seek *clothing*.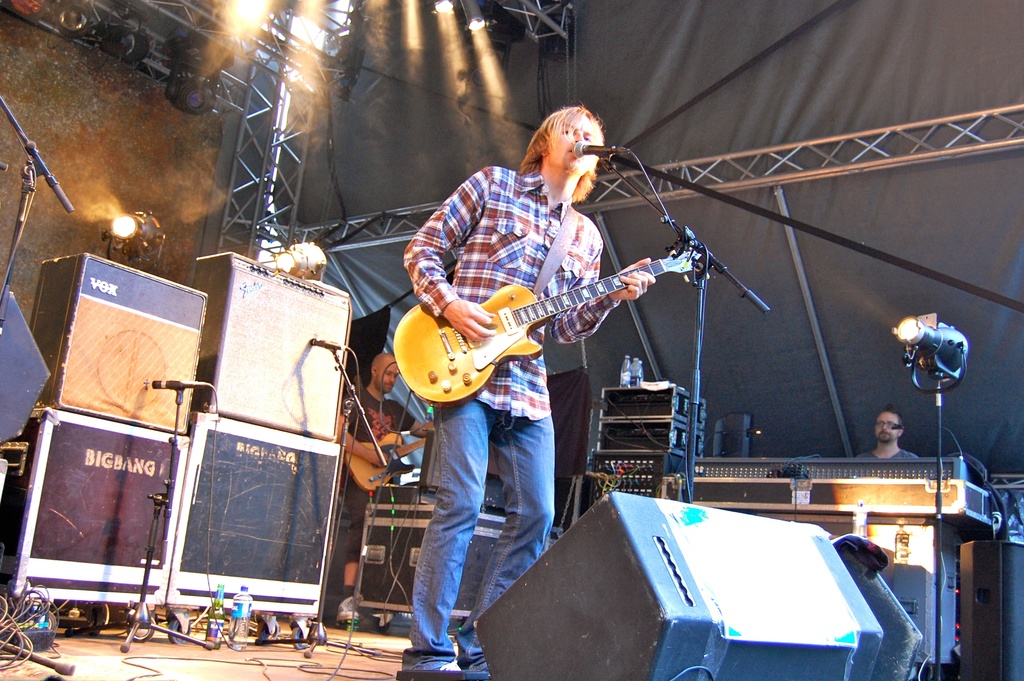
396/156/628/664.
